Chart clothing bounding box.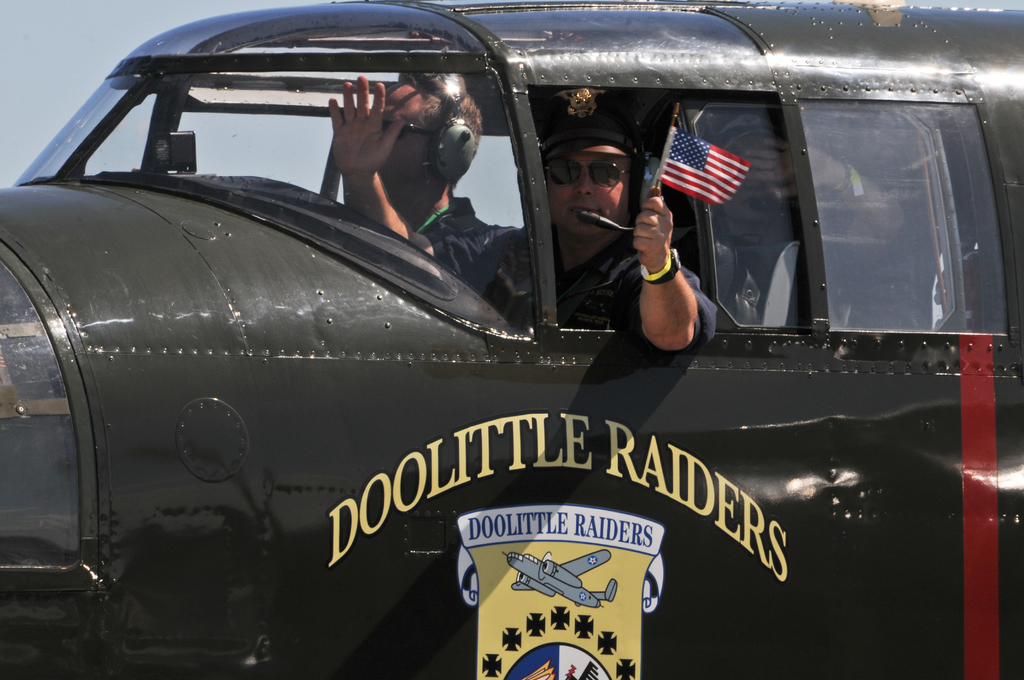
Charted: 417, 193, 483, 229.
